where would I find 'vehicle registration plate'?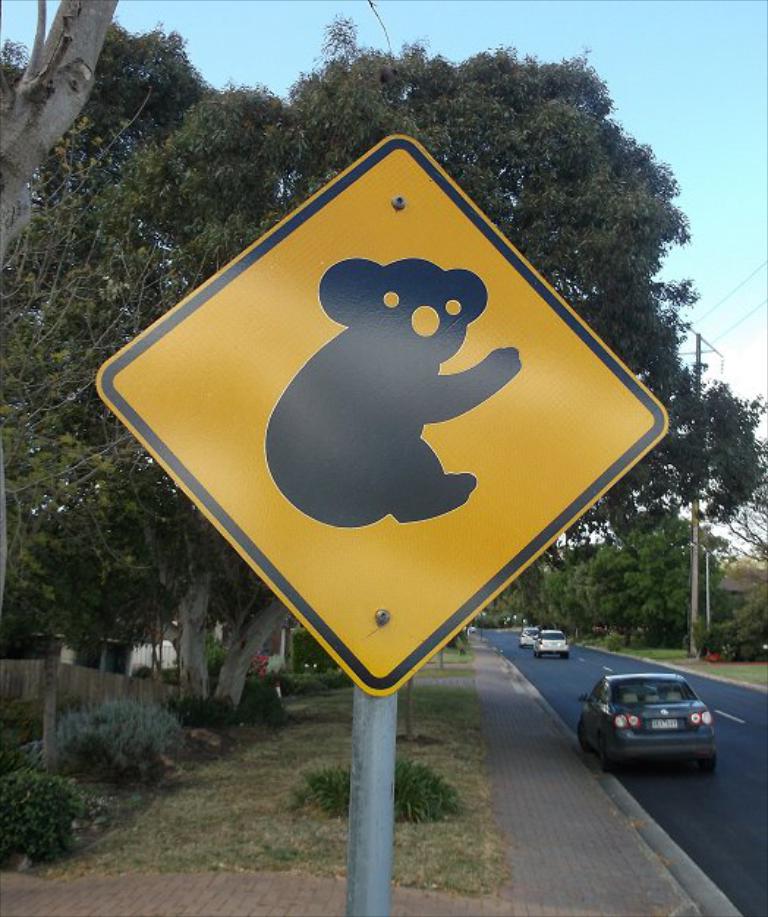
At bbox=(651, 718, 679, 728).
